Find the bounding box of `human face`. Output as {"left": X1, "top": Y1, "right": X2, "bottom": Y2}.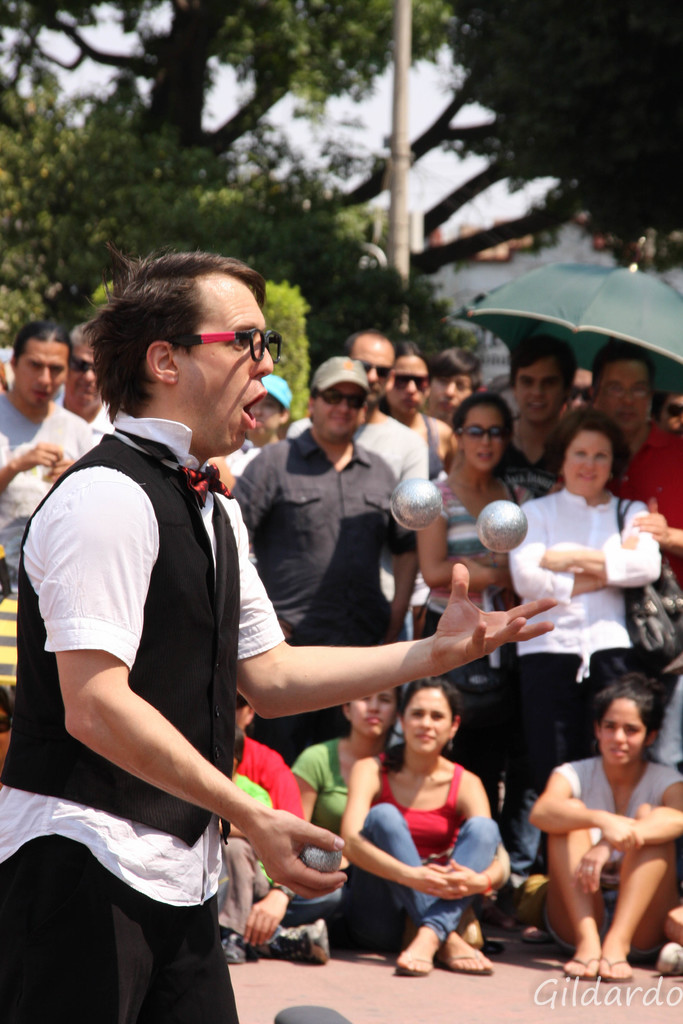
{"left": 316, "top": 383, "right": 353, "bottom": 431}.
